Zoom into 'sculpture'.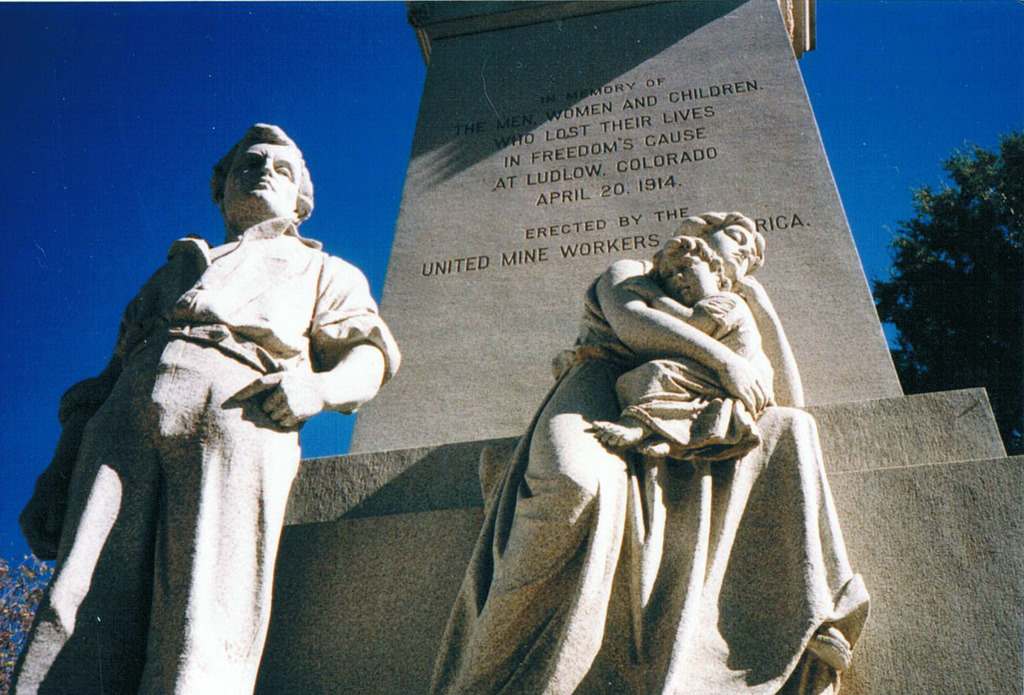
Zoom target: Rect(479, 194, 849, 692).
